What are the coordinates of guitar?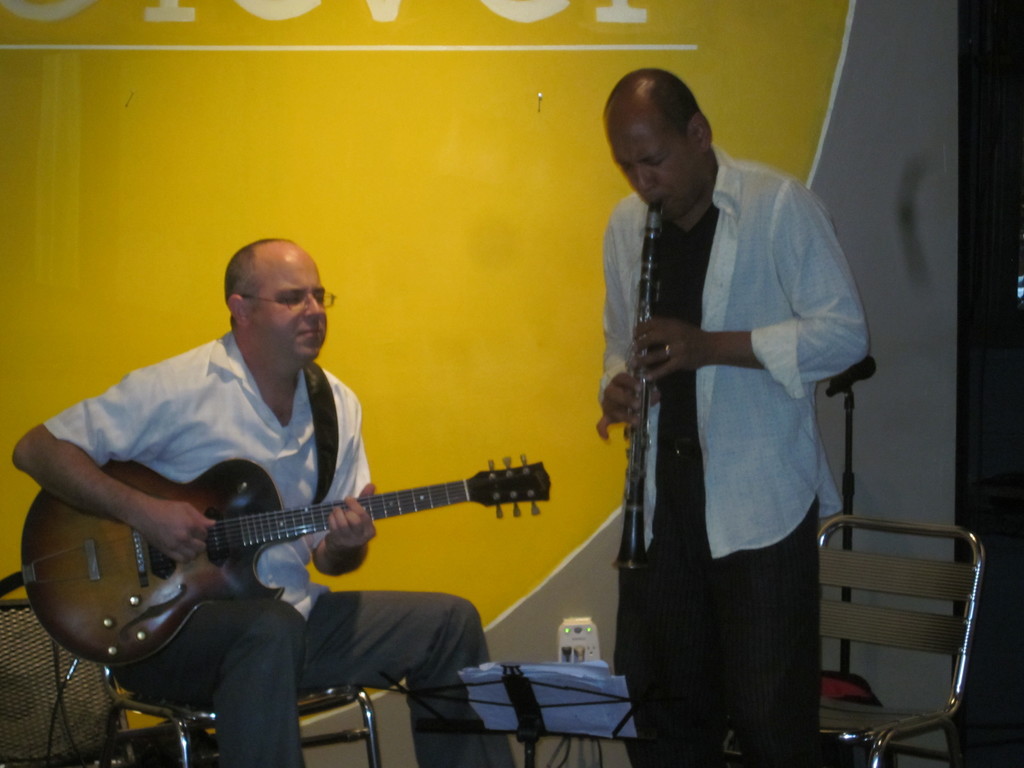
select_region(0, 452, 612, 711).
